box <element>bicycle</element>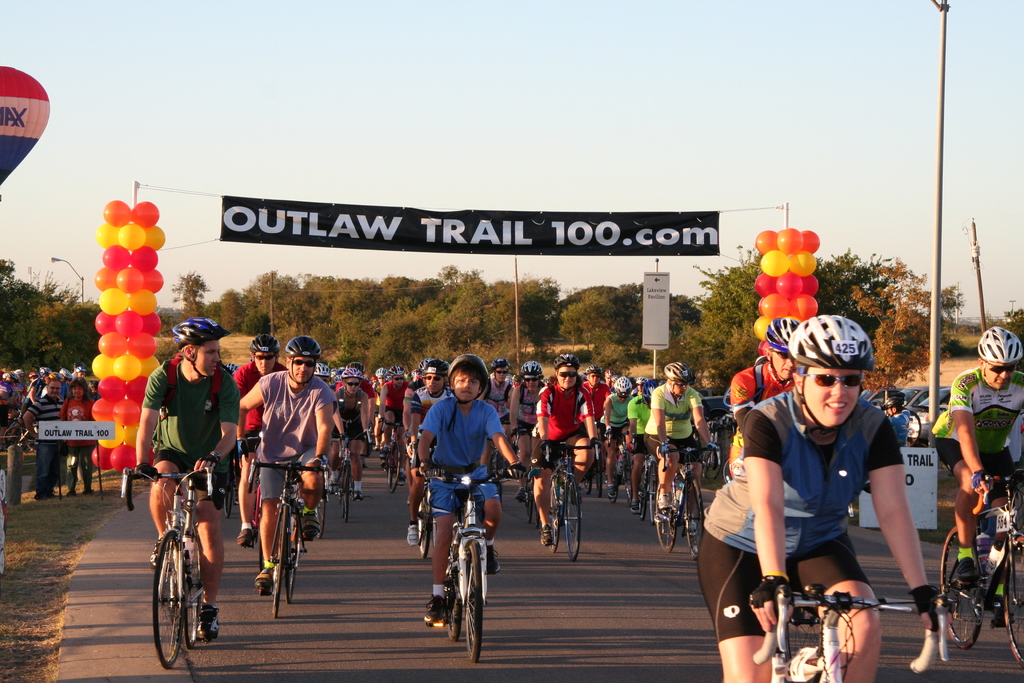
(317, 455, 329, 541)
